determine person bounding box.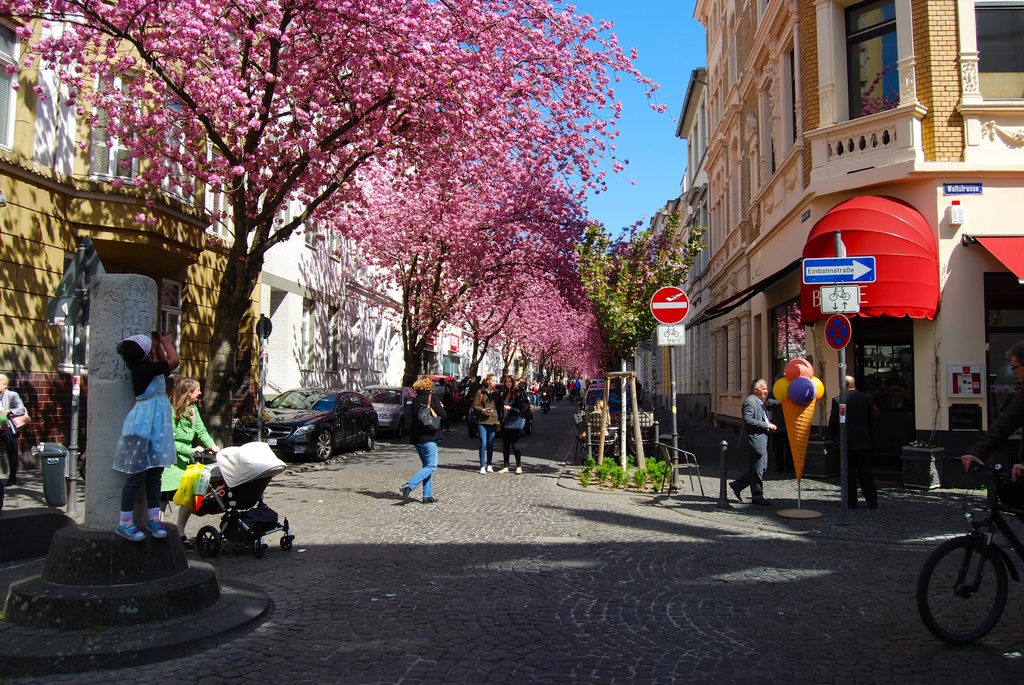
Determined: 114, 327, 189, 547.
